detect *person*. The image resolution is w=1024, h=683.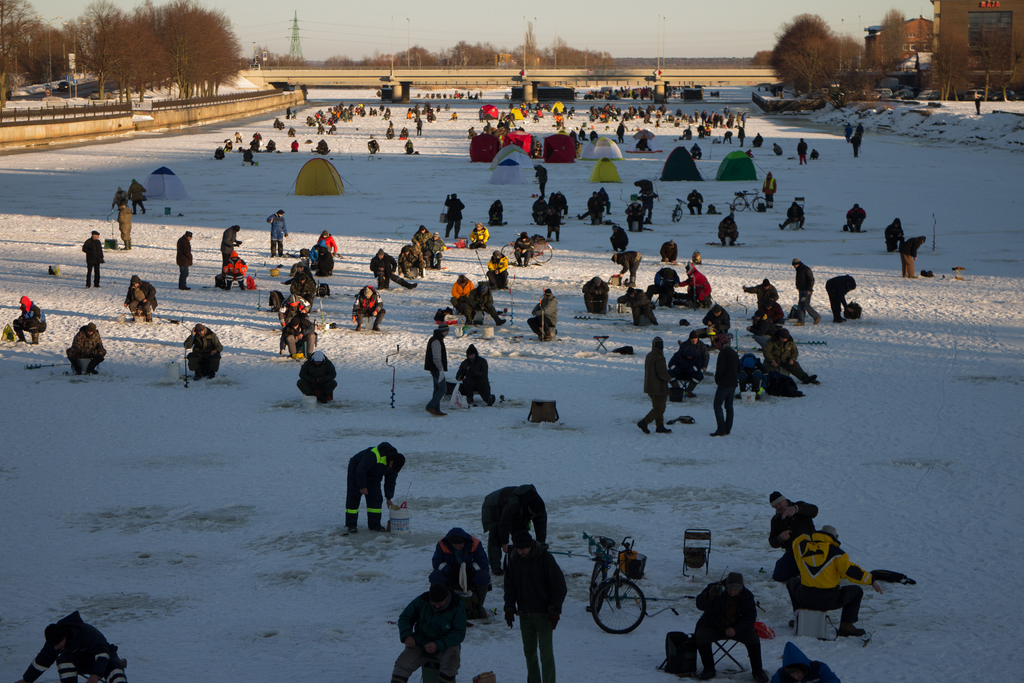
[x1=466, y1=126, x2=477, y2=138].
